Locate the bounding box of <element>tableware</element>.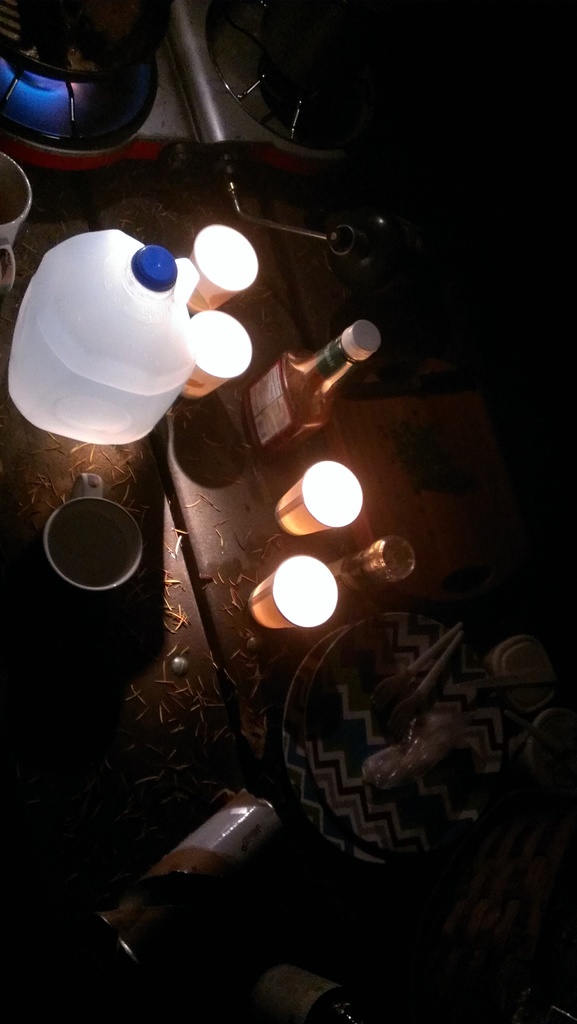
Bounding box: Rect(190, 310, 251, 399).
